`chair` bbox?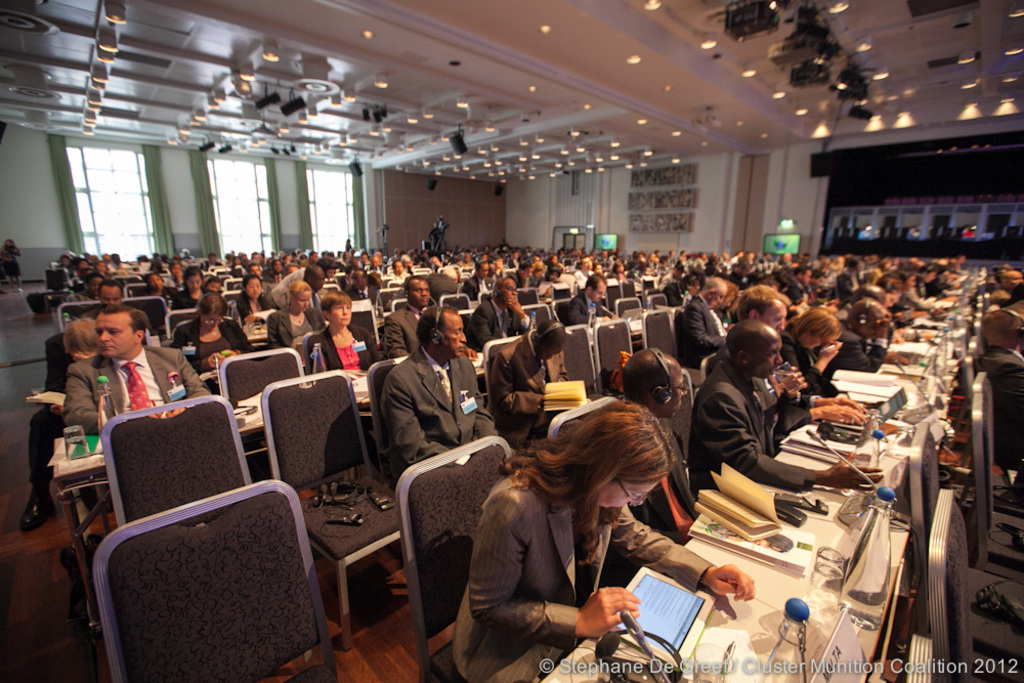
detection(559, 319, 599, 402)
